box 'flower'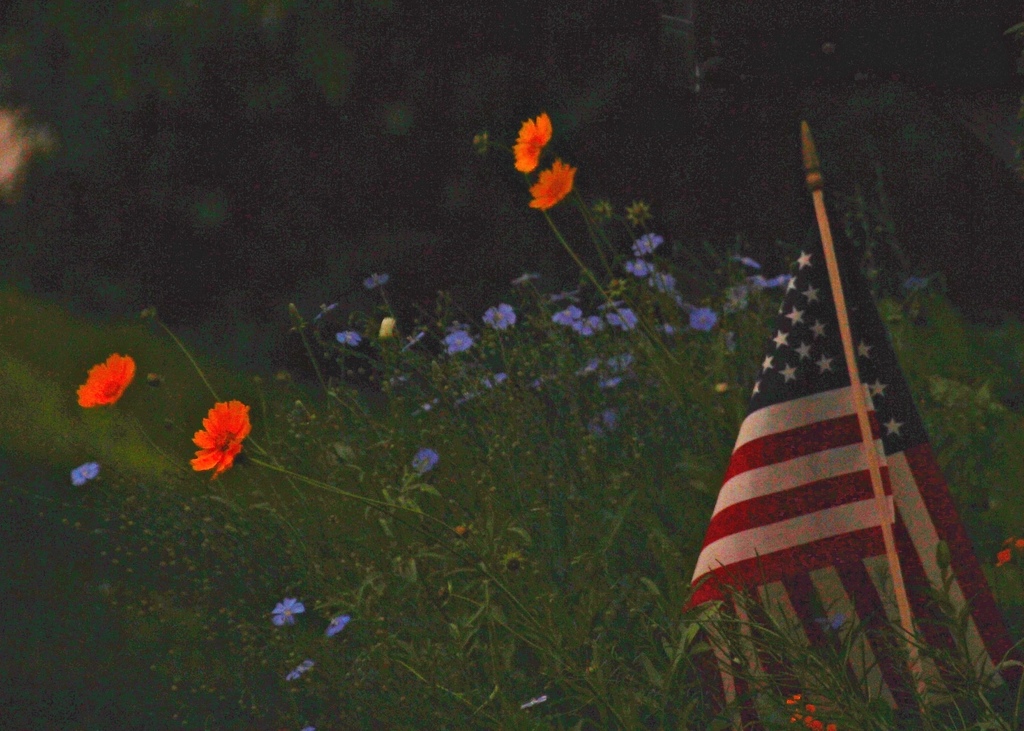
pyautogui.locateOnScreen(412, 446, 444, 472)
